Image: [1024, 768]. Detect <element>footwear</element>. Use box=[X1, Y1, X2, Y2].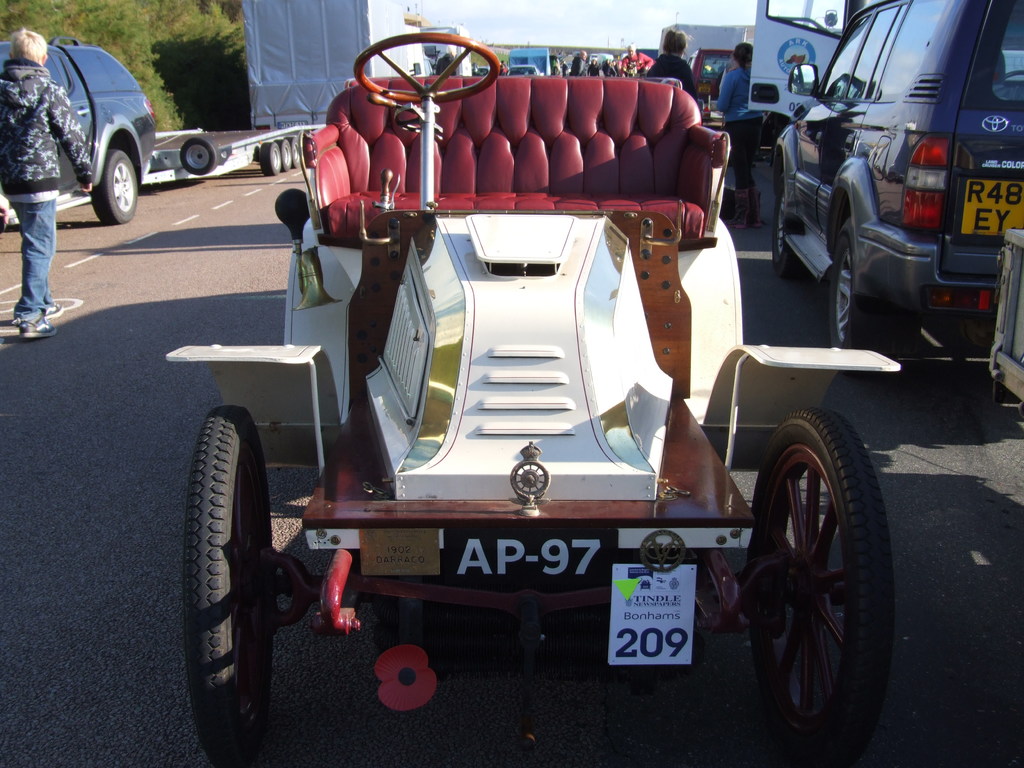
box=[20, 302, 53, 349].
